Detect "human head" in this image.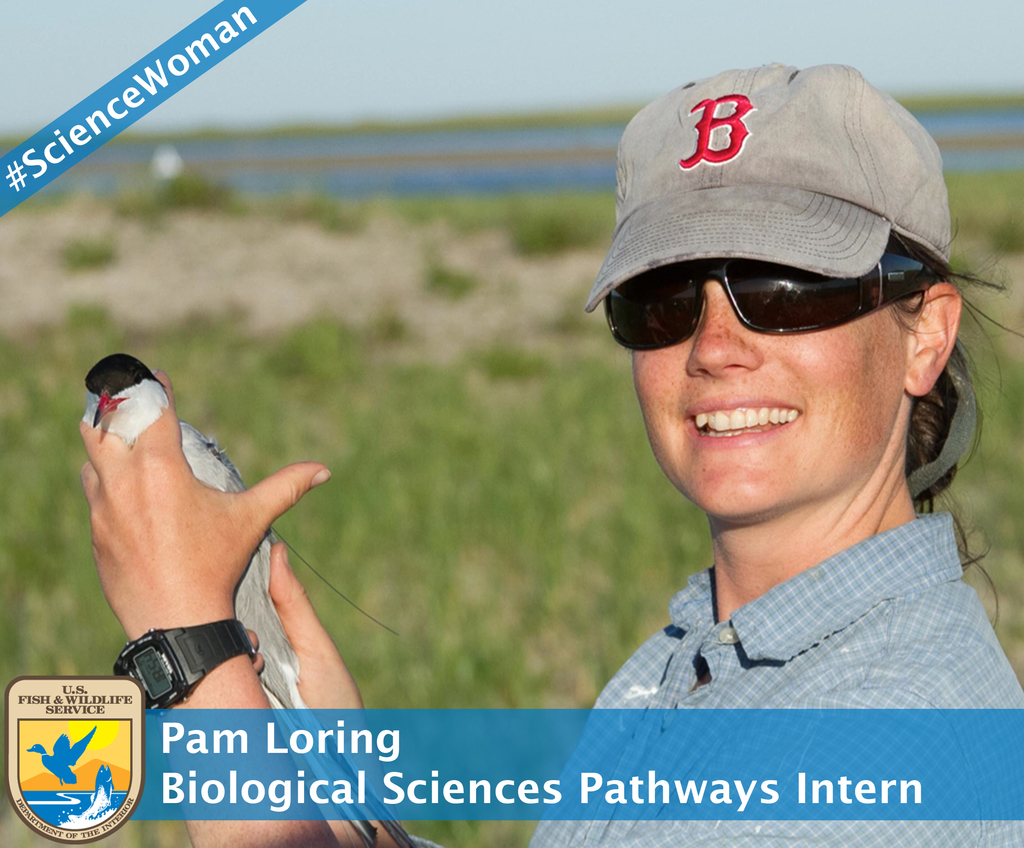
Detection: pyautogui.locateOnScreen(579, 65, 979, 545).
